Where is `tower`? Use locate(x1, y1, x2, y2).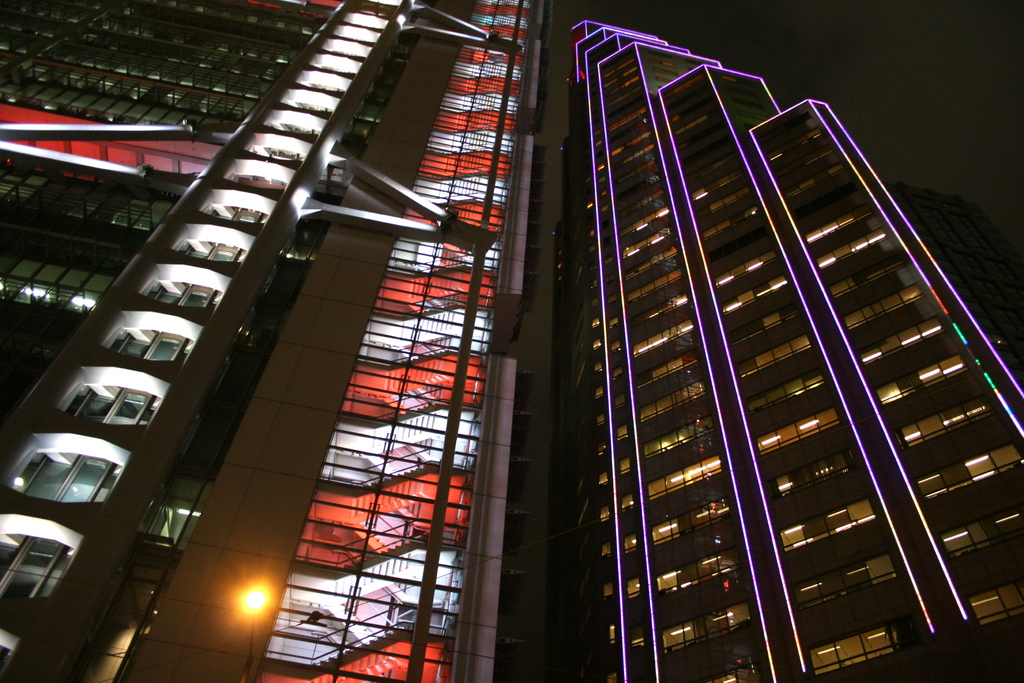
locate(544, 15, 1023, 682).
